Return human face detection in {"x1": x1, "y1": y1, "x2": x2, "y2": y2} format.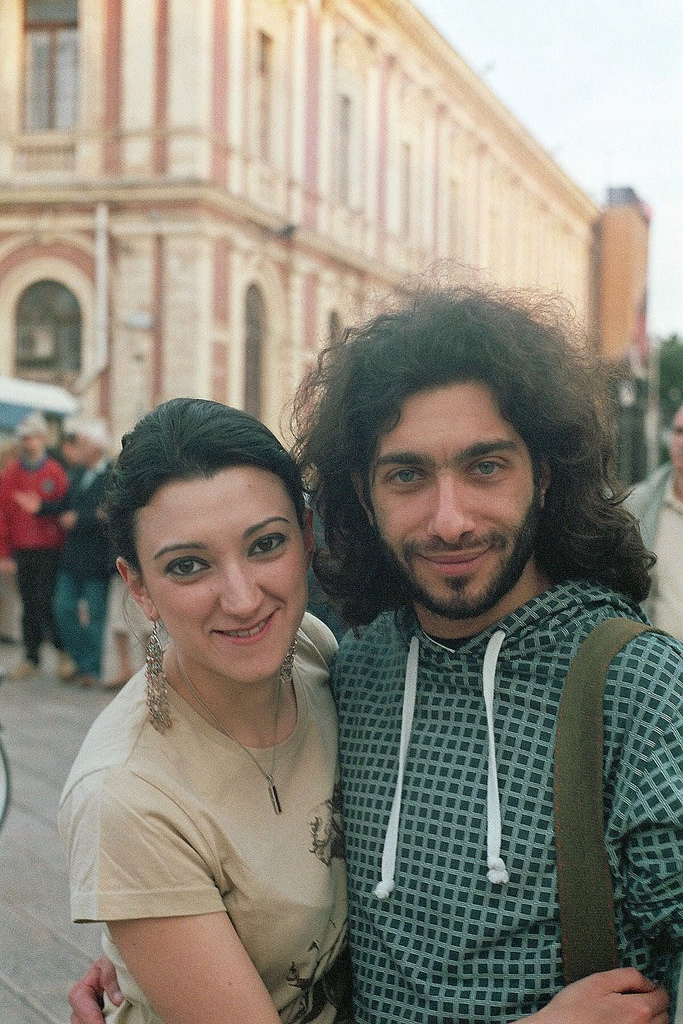
{"x1": 356, "y1": 385, "x2": 575, "y2": 610}.
